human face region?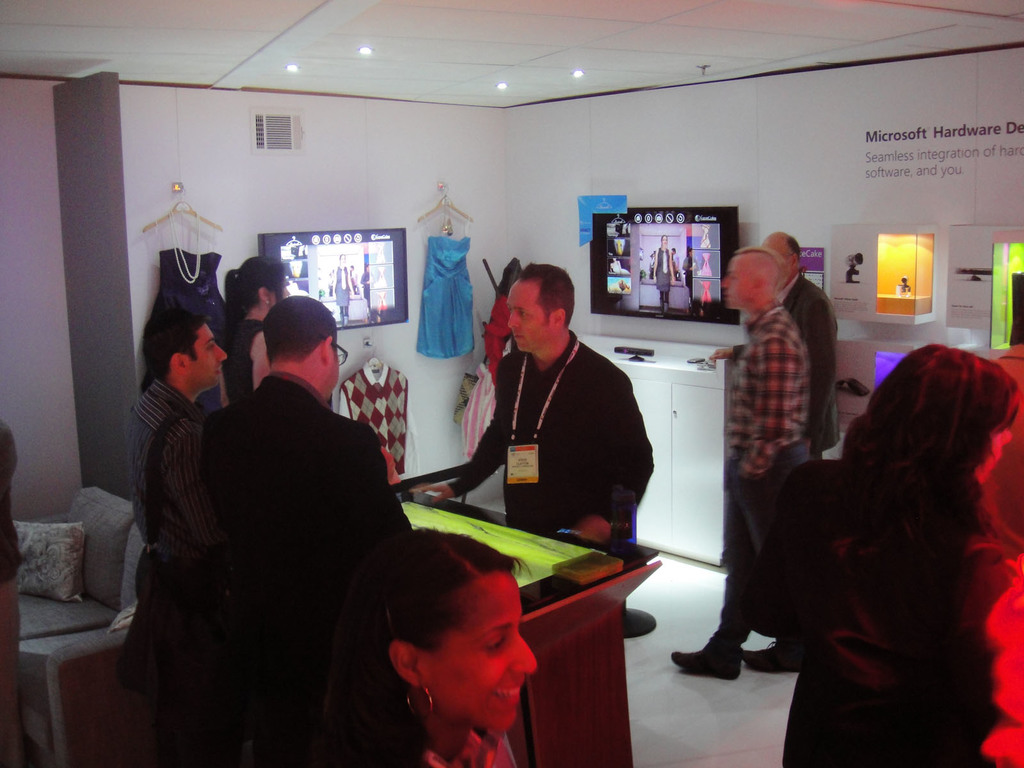
508:275:554:355
